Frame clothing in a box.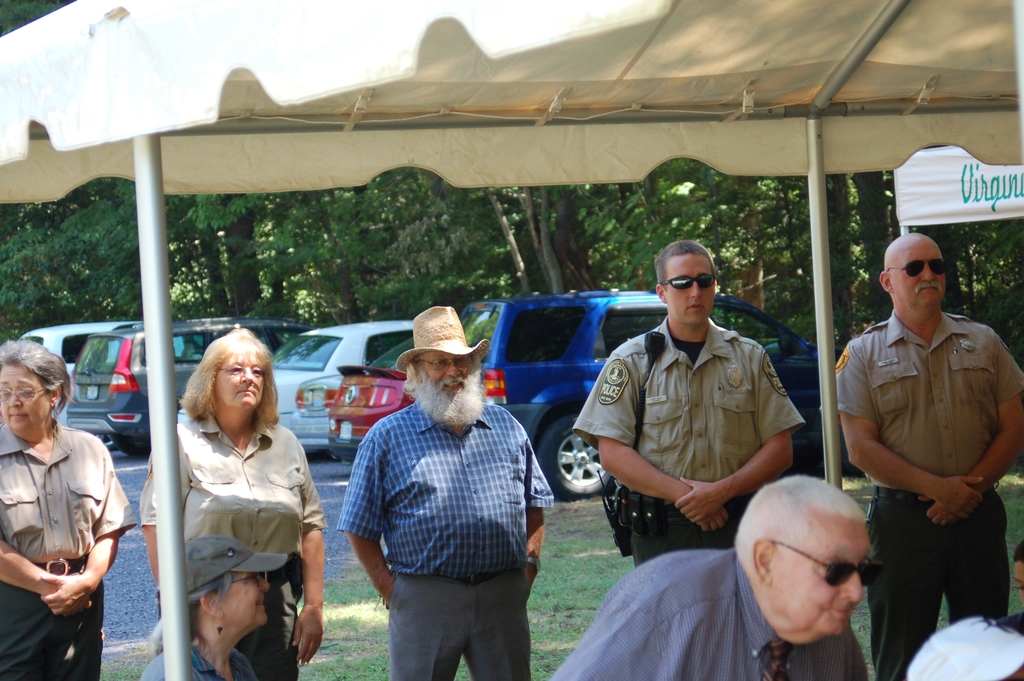
crop(545, 549, 868, 680).
